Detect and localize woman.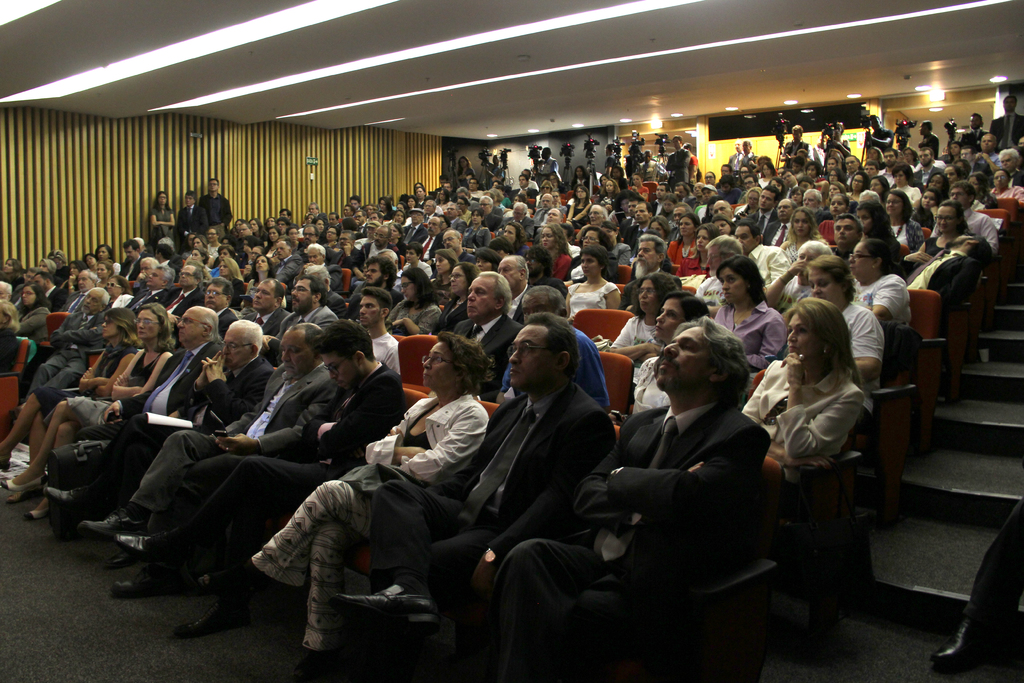
Localized at <box>247,252,281,307</box>.
